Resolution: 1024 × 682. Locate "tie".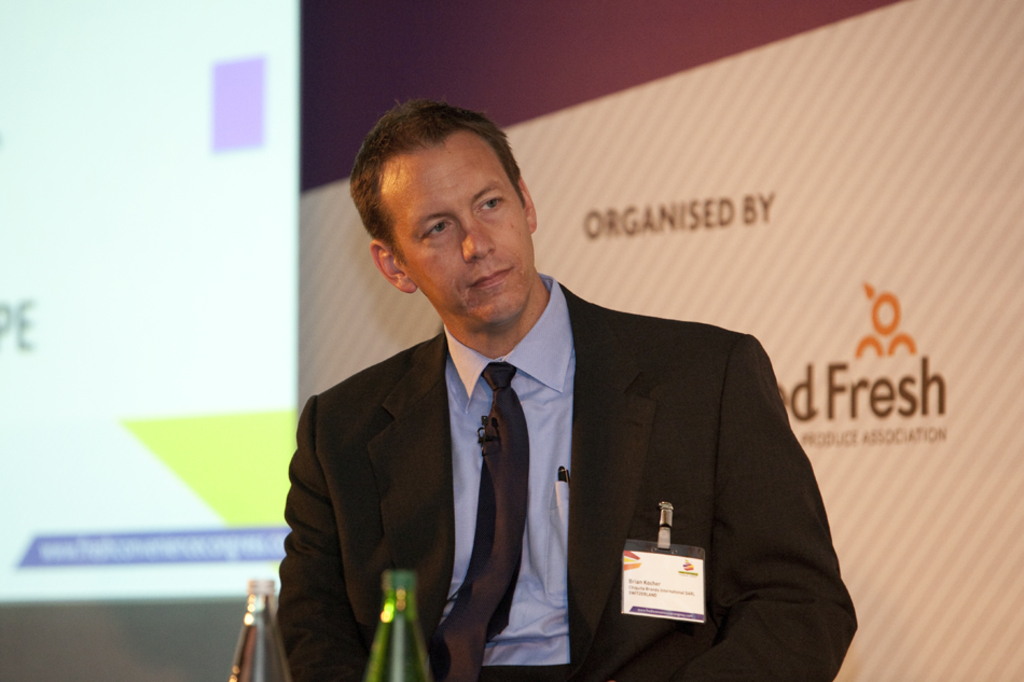
(x1=435, y1=359, x2=532, y2=681).
